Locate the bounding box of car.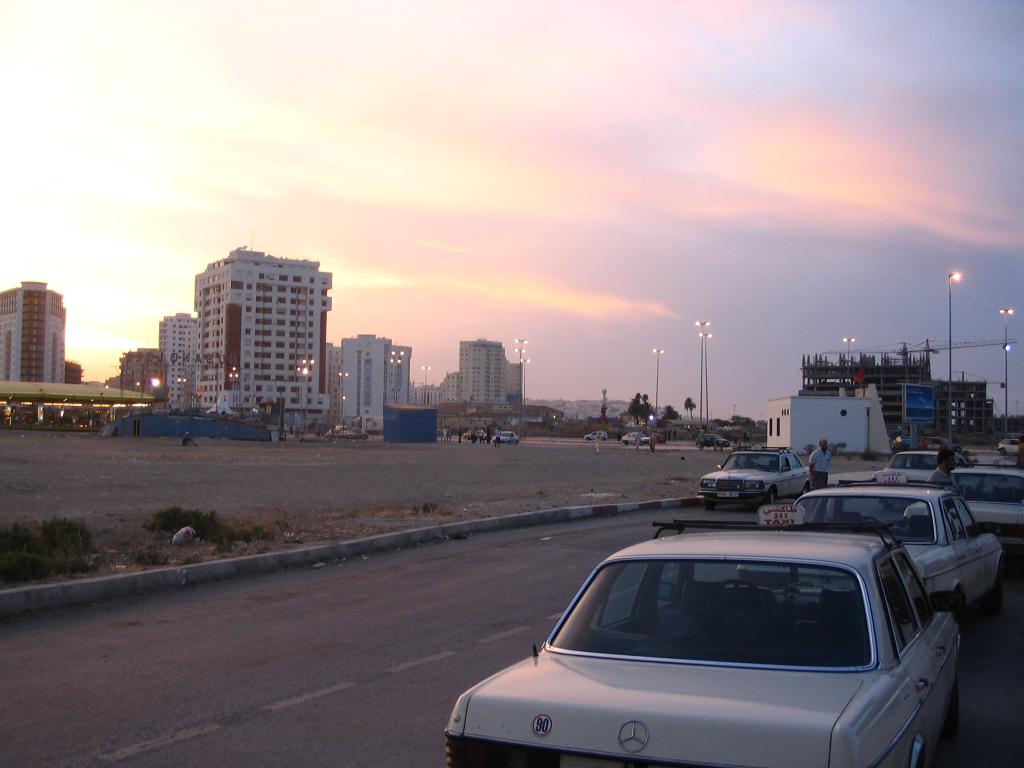
Bounding box: (x1=938, y1=461, x2=1023, y2=575).
